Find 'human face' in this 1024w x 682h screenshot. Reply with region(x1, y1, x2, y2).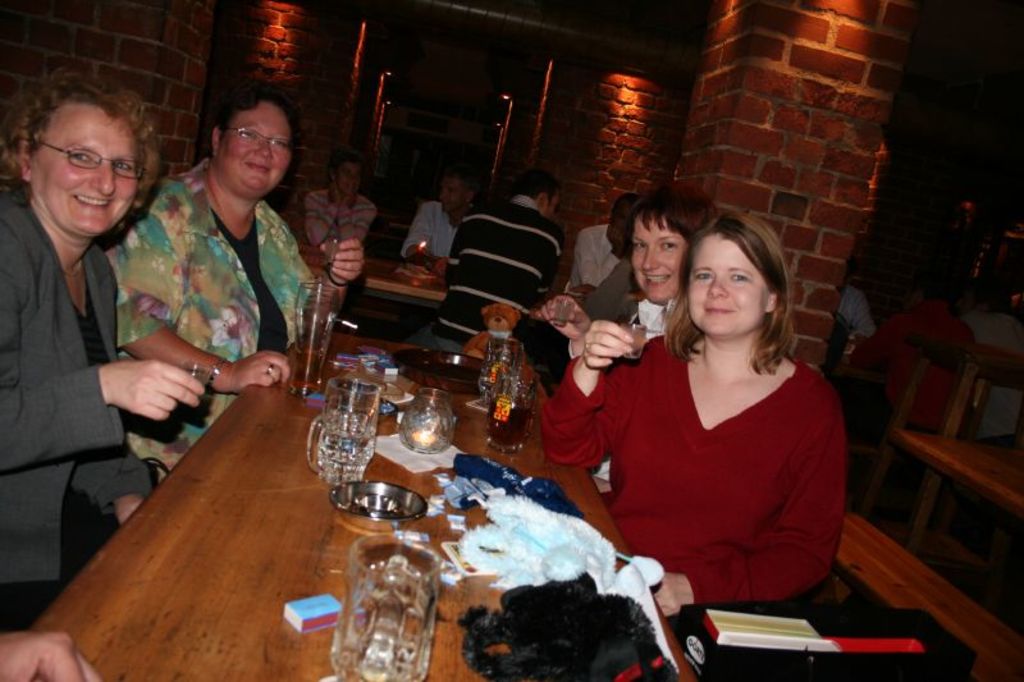
region(608, 211, 628, 255).
